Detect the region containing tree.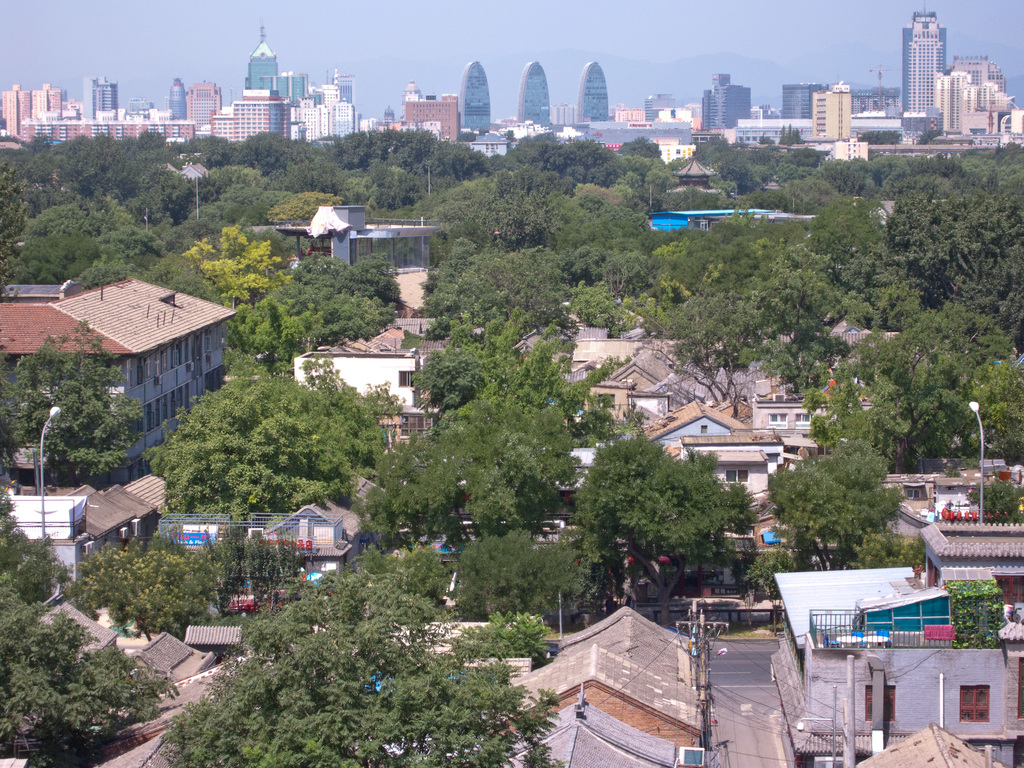
<bbox>634, 214, 812, 343</bbox>.
